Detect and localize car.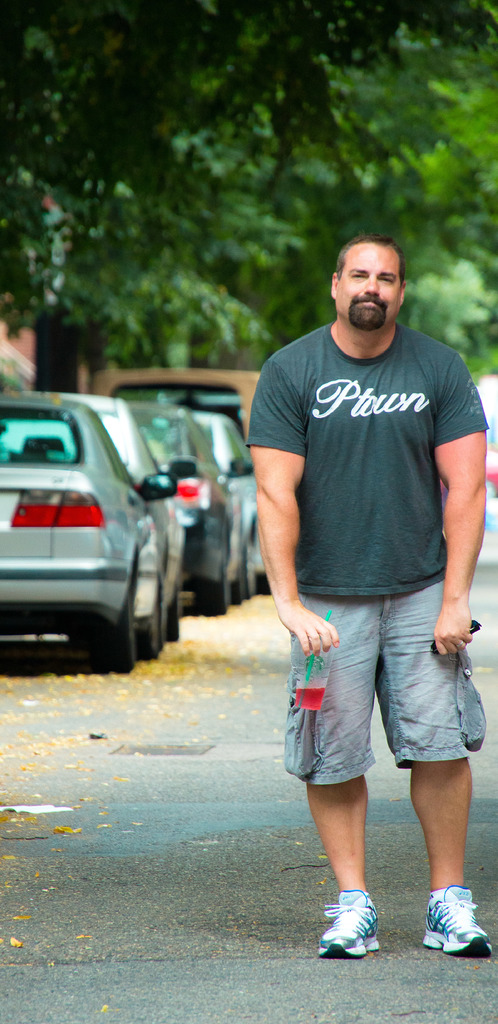
Localized at [x1=63, y1=390, x2=200, y2=645].
